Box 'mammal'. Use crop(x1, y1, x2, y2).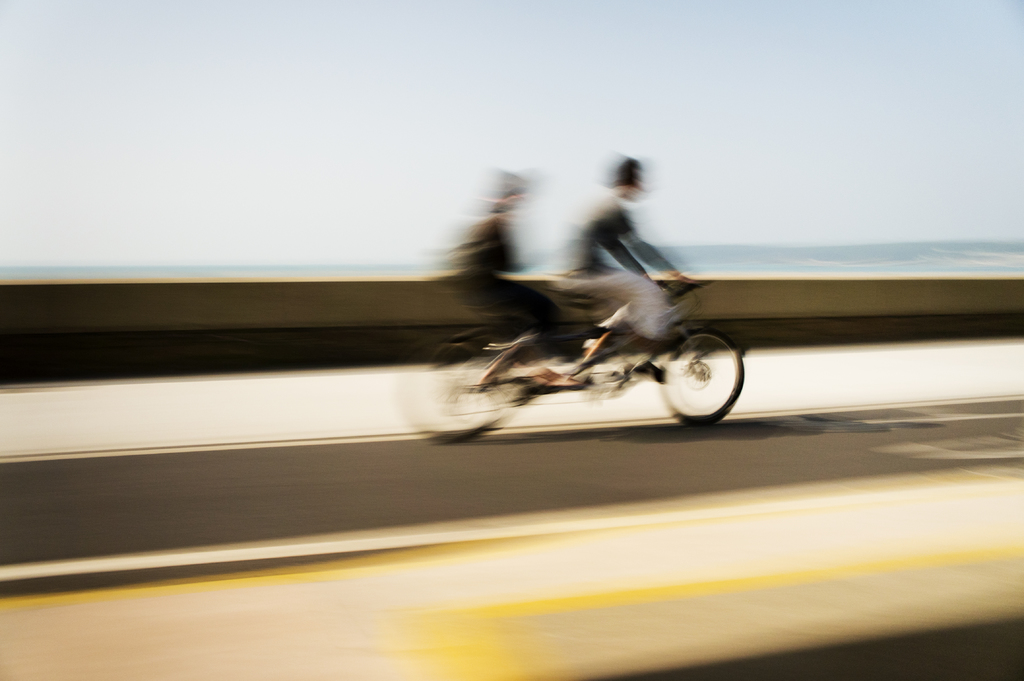
crop(570, 152, 685, 323).
